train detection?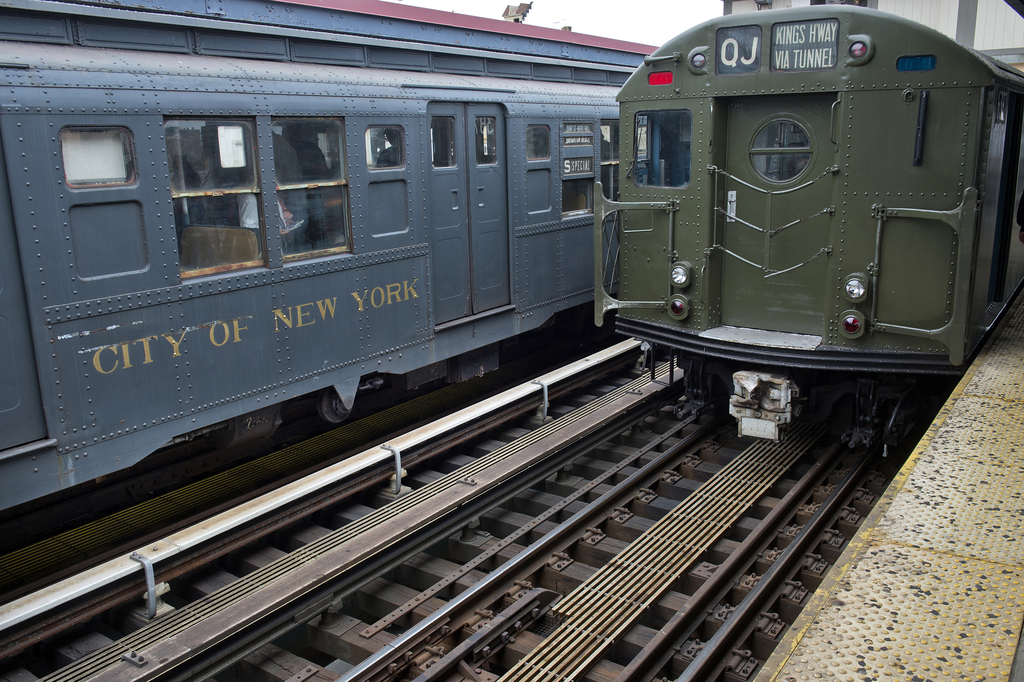
(593,4,1023,461)
